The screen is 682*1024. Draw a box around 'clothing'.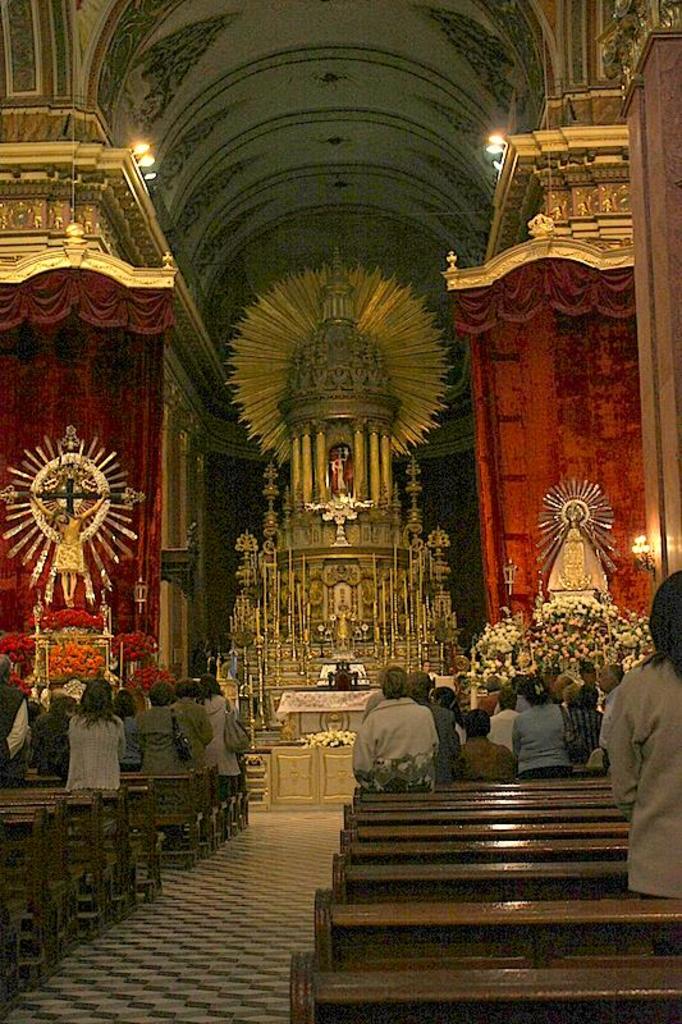
box(485, 713, 521, 756).
